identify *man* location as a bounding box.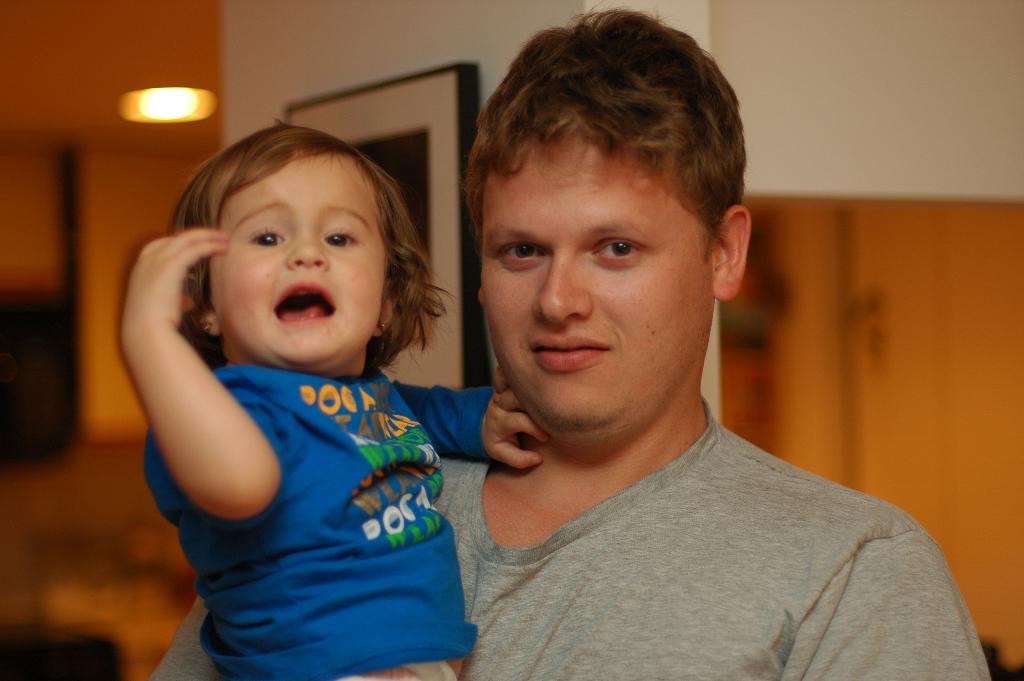
(339,32,951,658).
